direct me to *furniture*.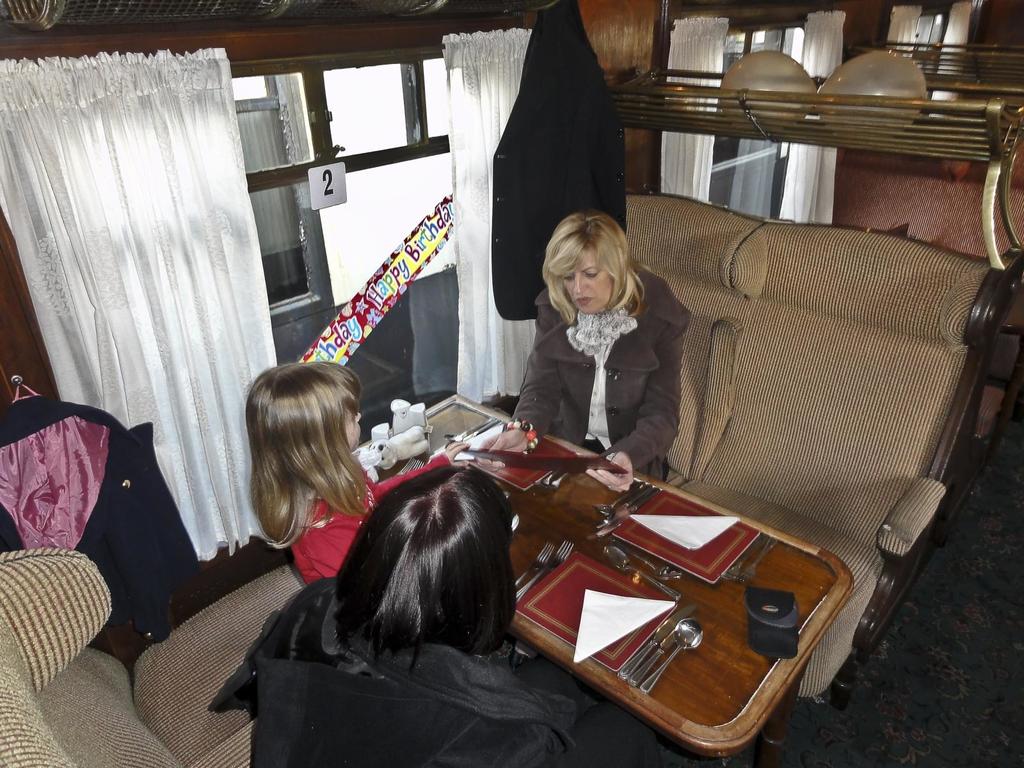
Direction: x1=344 y1=388 x2=855 y2=767.
